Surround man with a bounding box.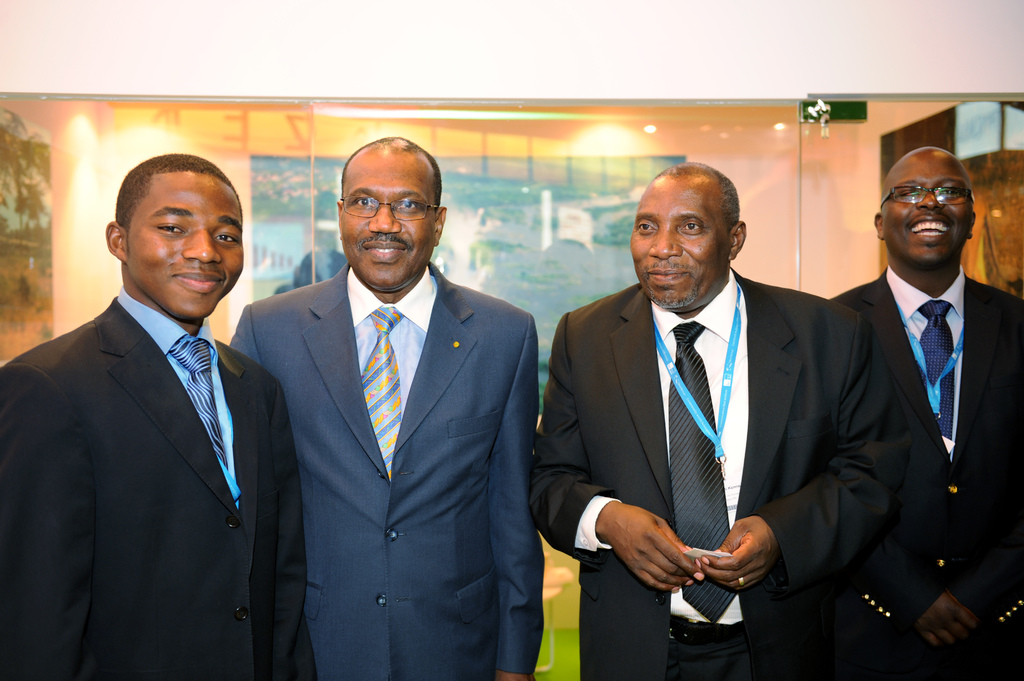
box=[803, 116, 1023, 680].
